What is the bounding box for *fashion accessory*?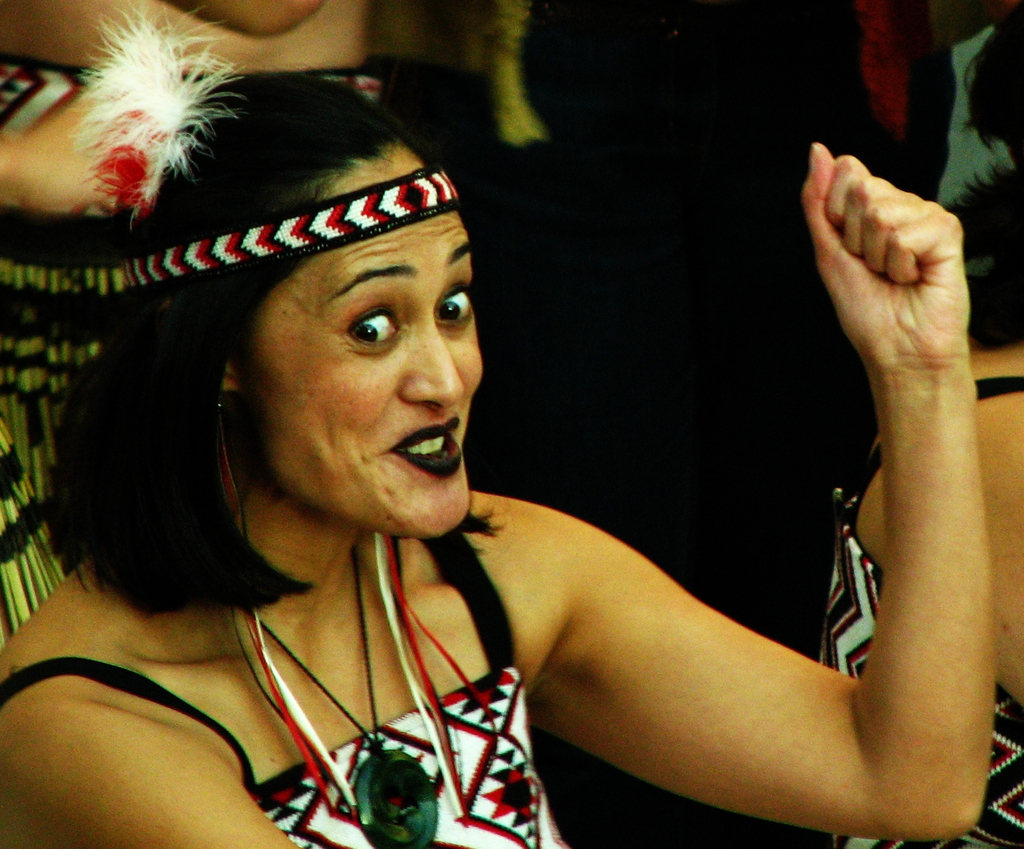
[x1=67, y1=0, x2=459, y2=287].
